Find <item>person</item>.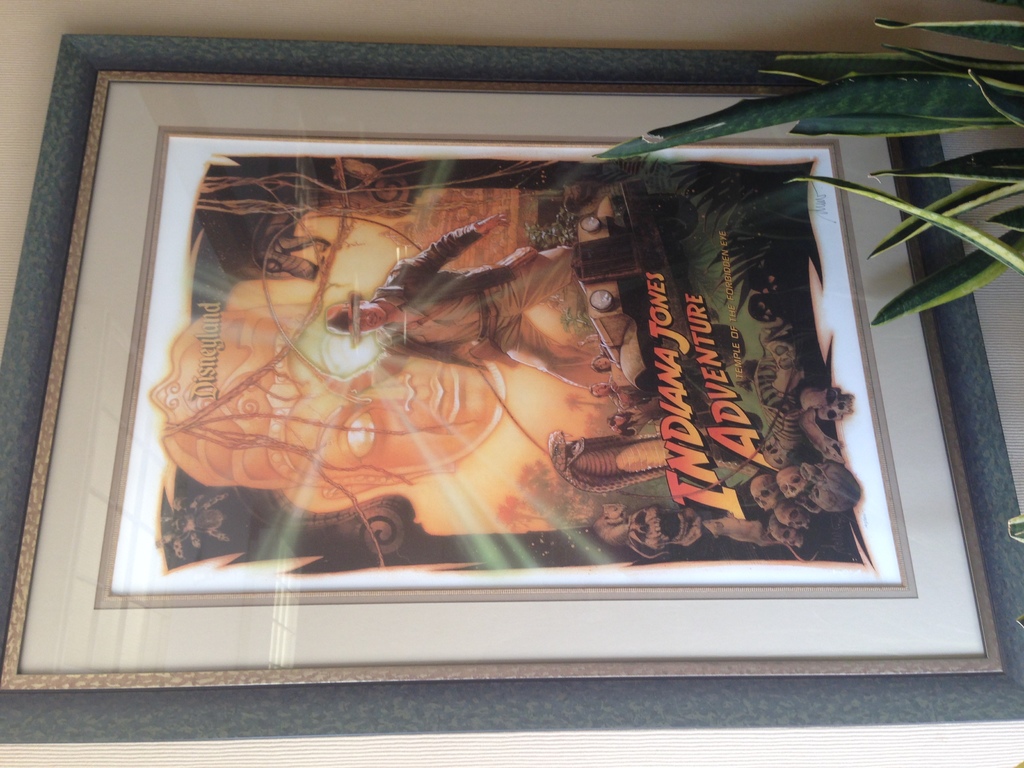
[324,211,612,387].
